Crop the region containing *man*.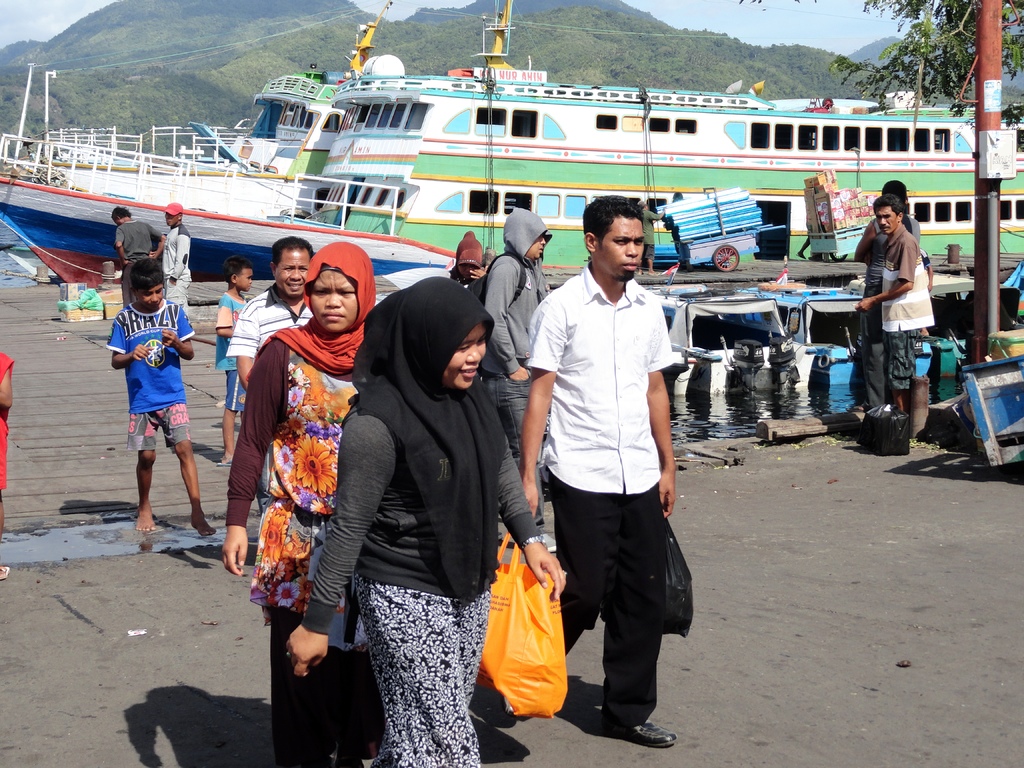
Crop region: [left=223, top=234, right=317, bottom=513].
